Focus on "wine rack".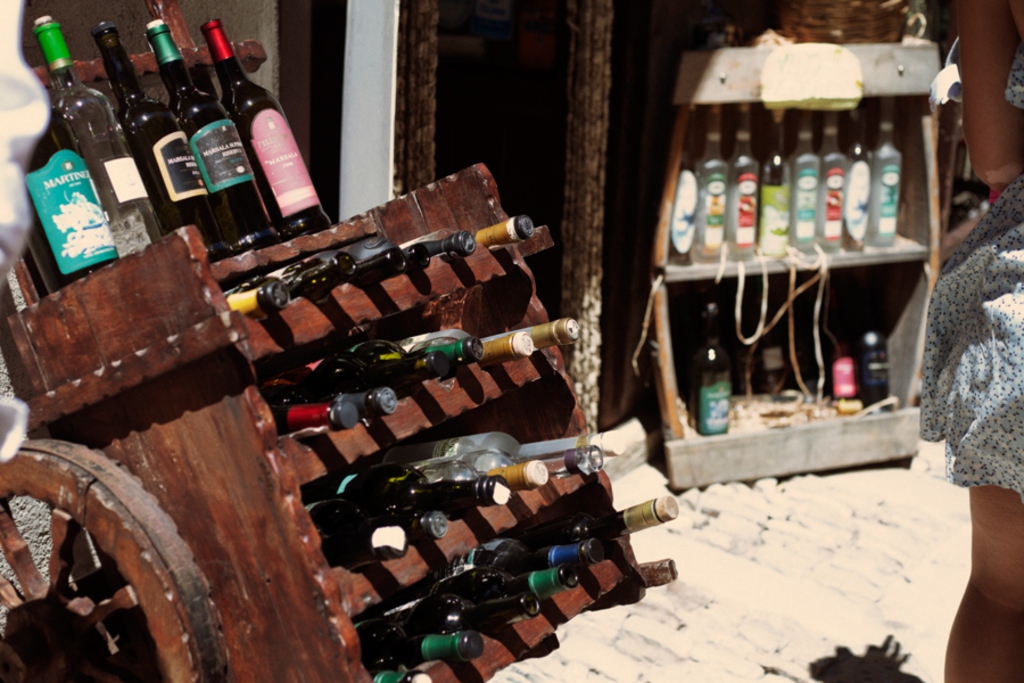
Focused at [0, 0, 682, 682].
